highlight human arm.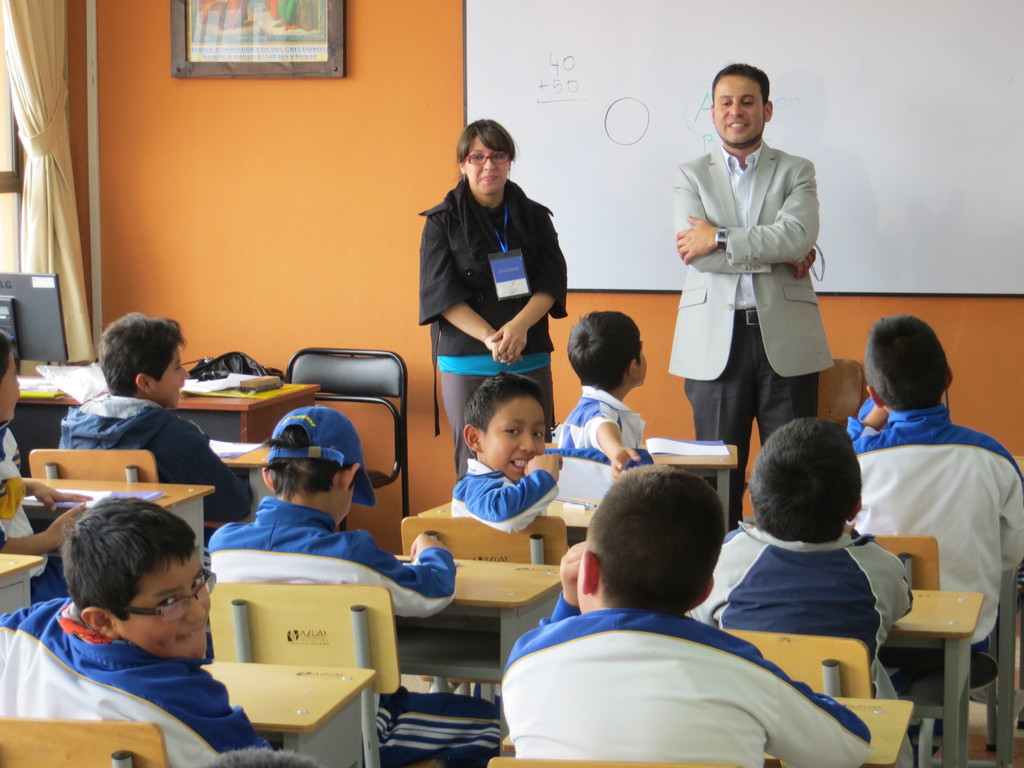
Highlighted region: <region>433, 212, 514, 362</region>.
